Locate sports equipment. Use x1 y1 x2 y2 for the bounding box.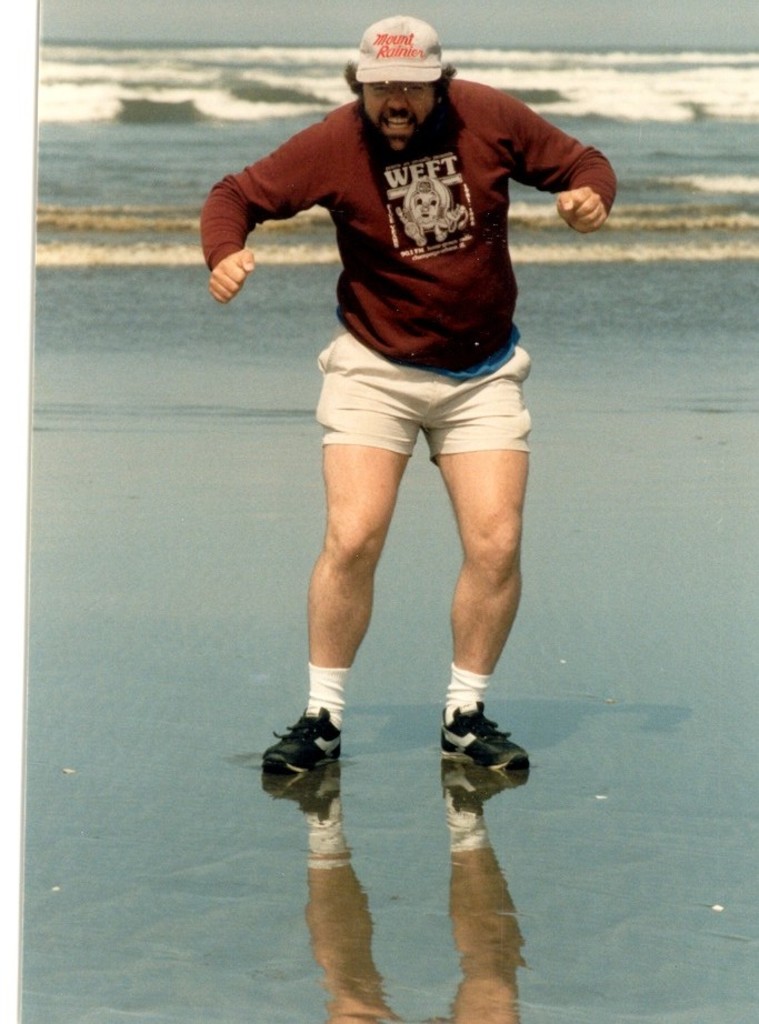
264 705 344 774.
